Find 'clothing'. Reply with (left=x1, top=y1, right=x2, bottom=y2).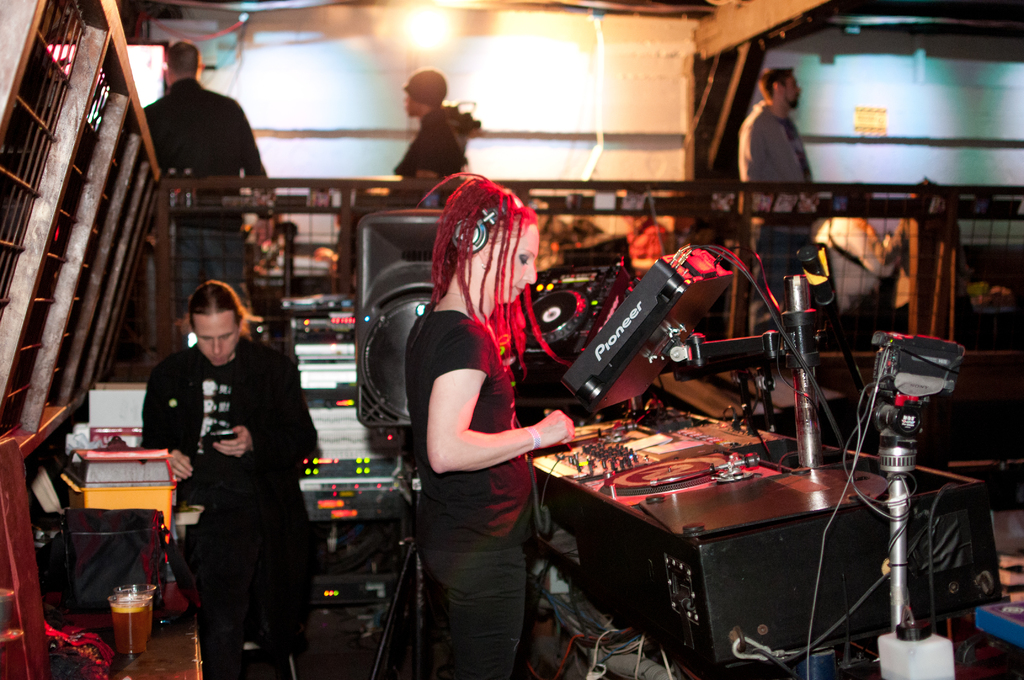
(left=406, top=304, right=532, bottom=534).
